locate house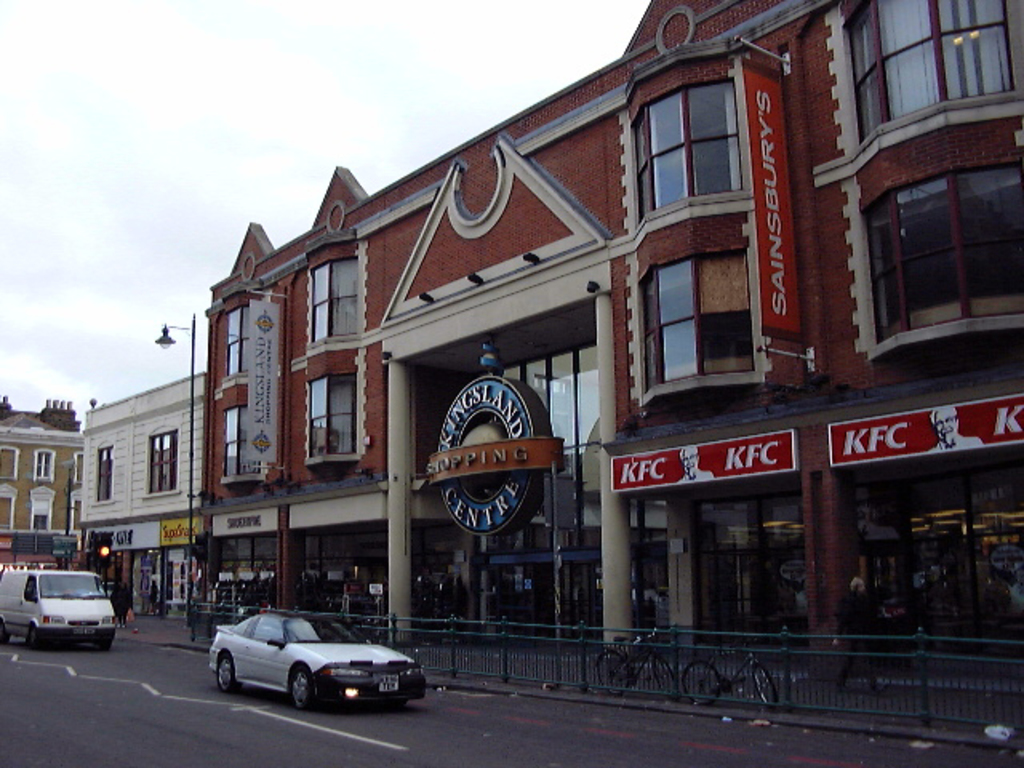
x1=85 y1=368 x2=211 y2=614
